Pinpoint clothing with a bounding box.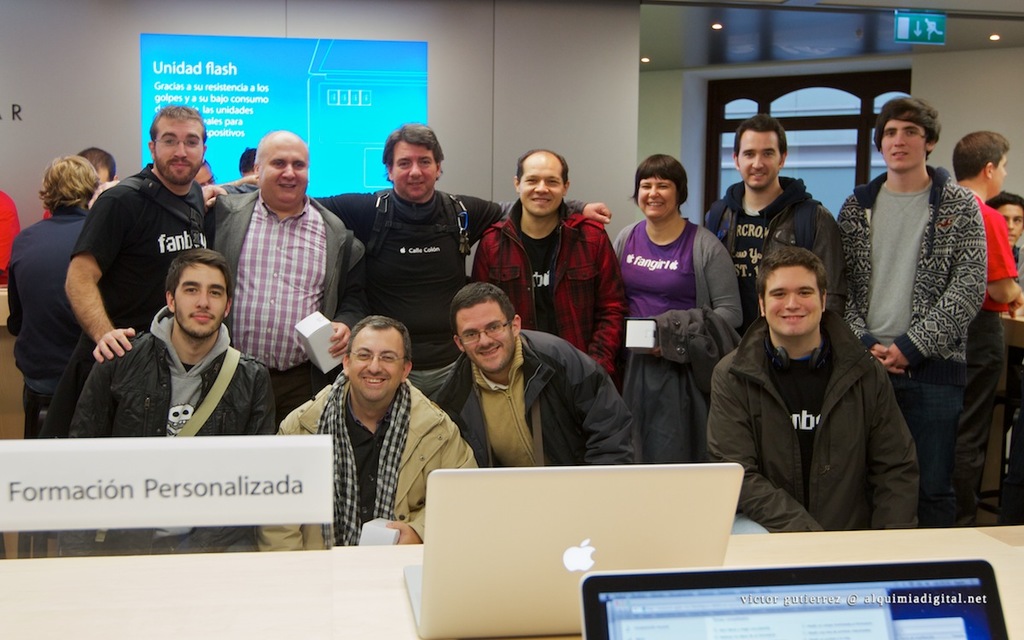
<bbox>202, 197, 368, 406</bbox>.
